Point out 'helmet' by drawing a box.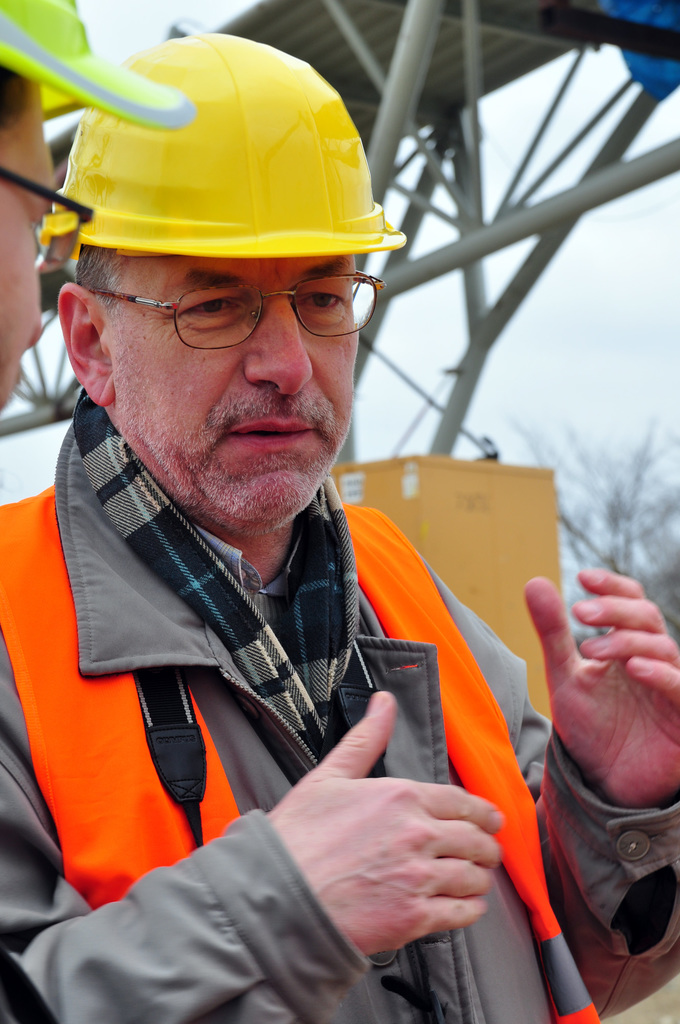
[x1=0, y1=0, x2=193, y2=136].
